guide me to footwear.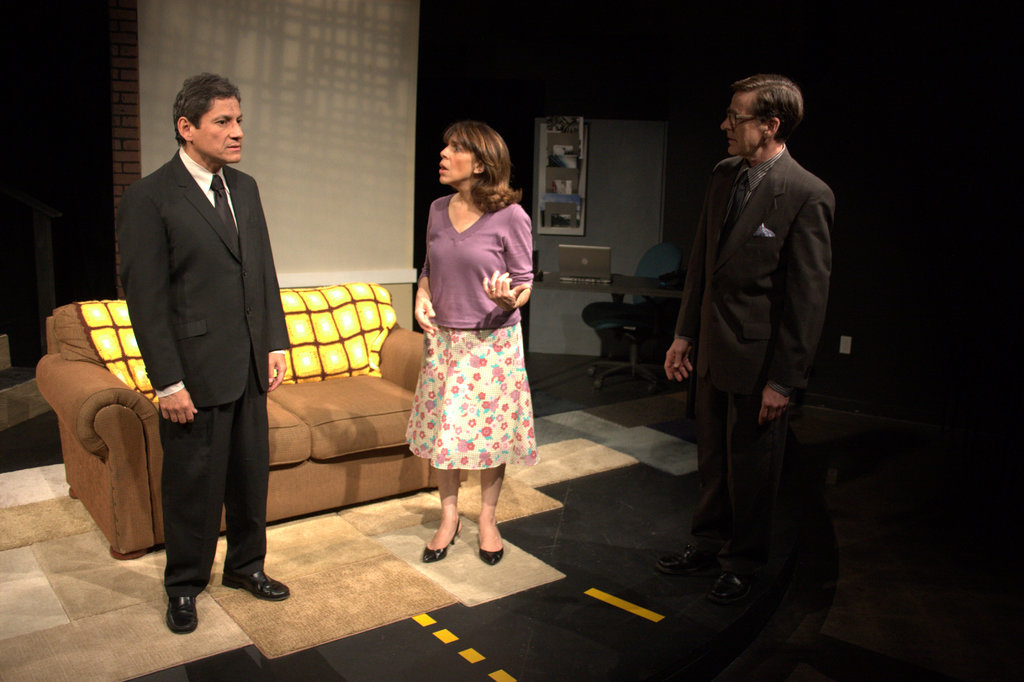
Guidance: box(221, 570, 294, 603).
